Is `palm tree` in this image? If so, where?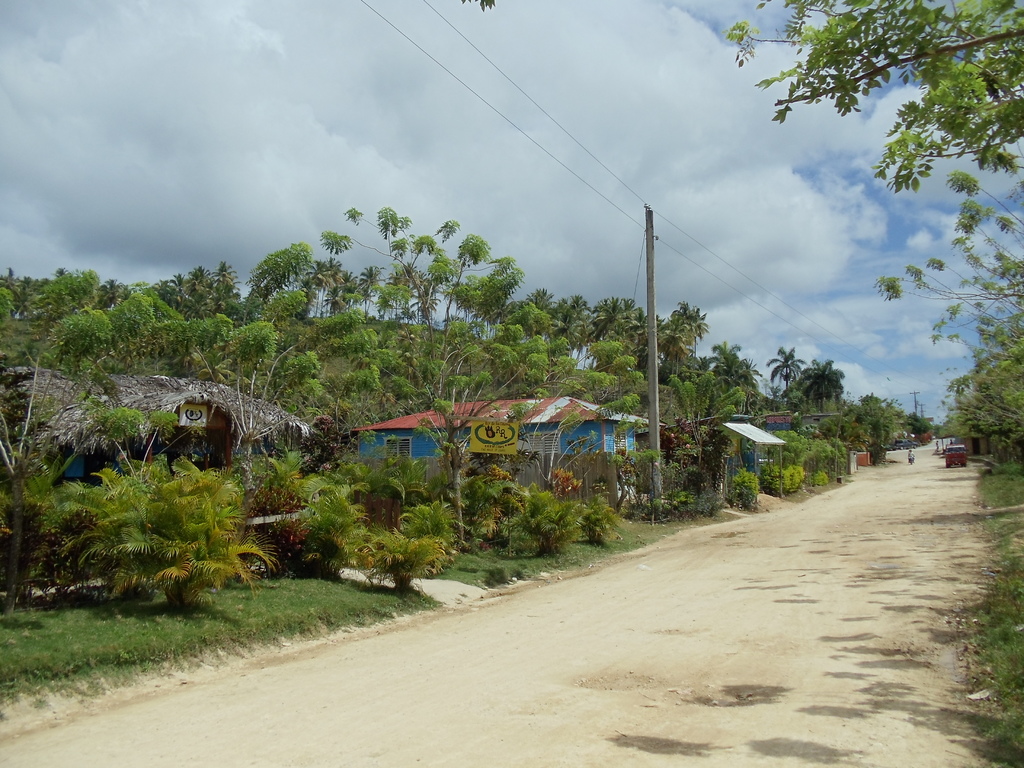
Yes, at Rect(420, 449, 540, 560).
